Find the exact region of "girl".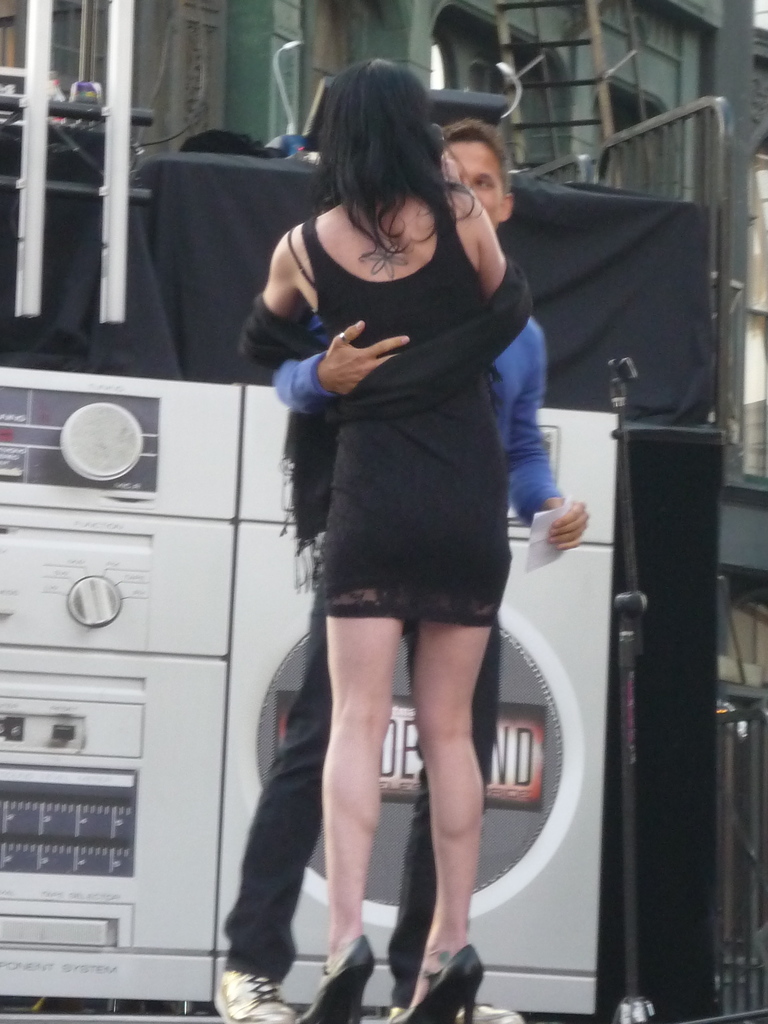
Exact region: l=240, t=56, r=536, b=1023.
